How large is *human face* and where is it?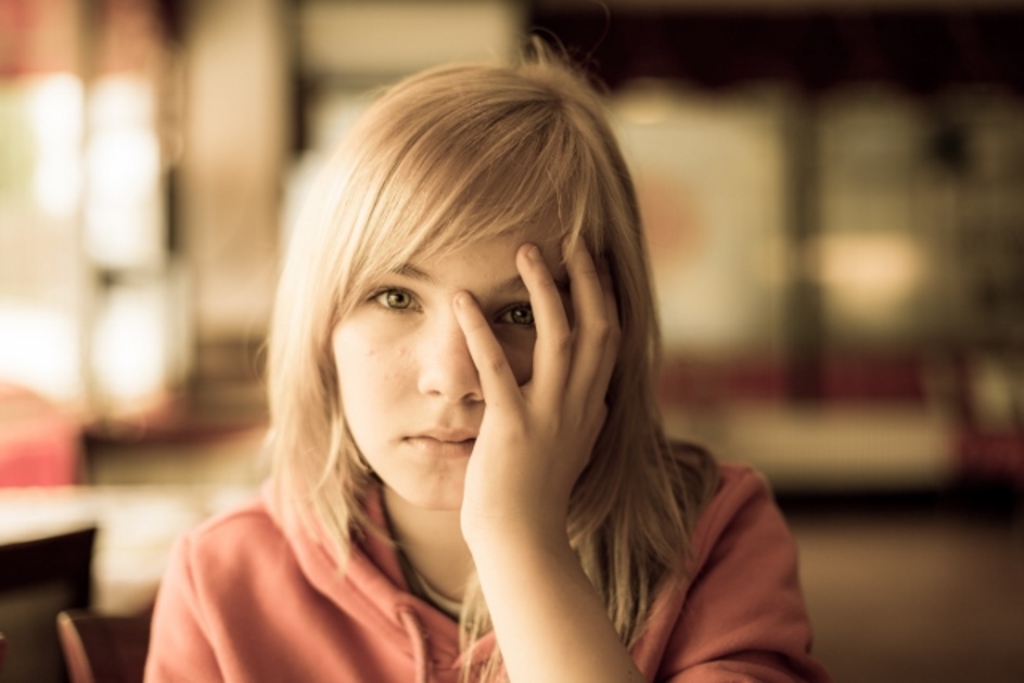
Bounding box: [x1=336, y1=211, x2=600, y2=510].
